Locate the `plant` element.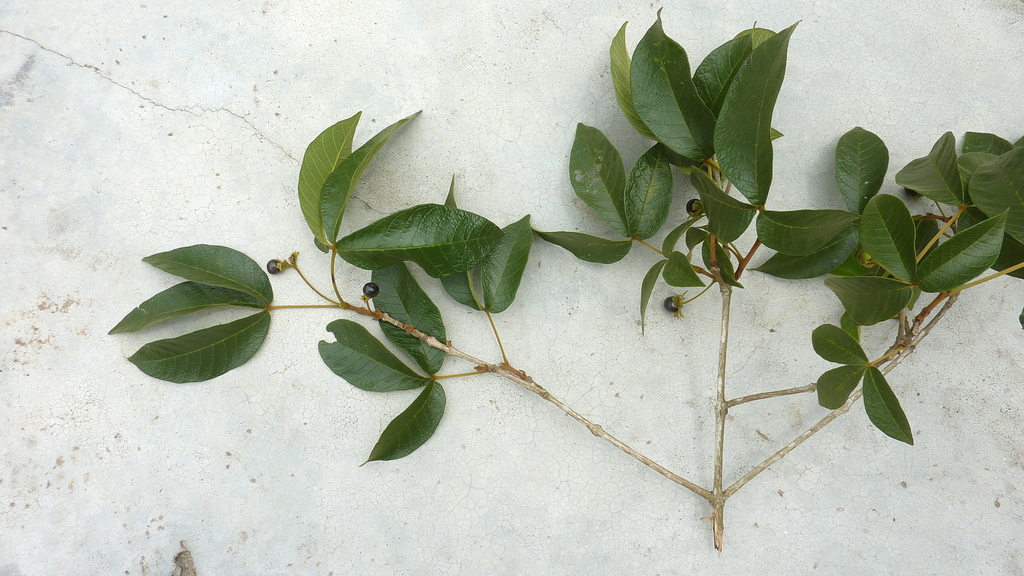
Element bbox: [left=99, top=0, right=1021, bottom=557].
